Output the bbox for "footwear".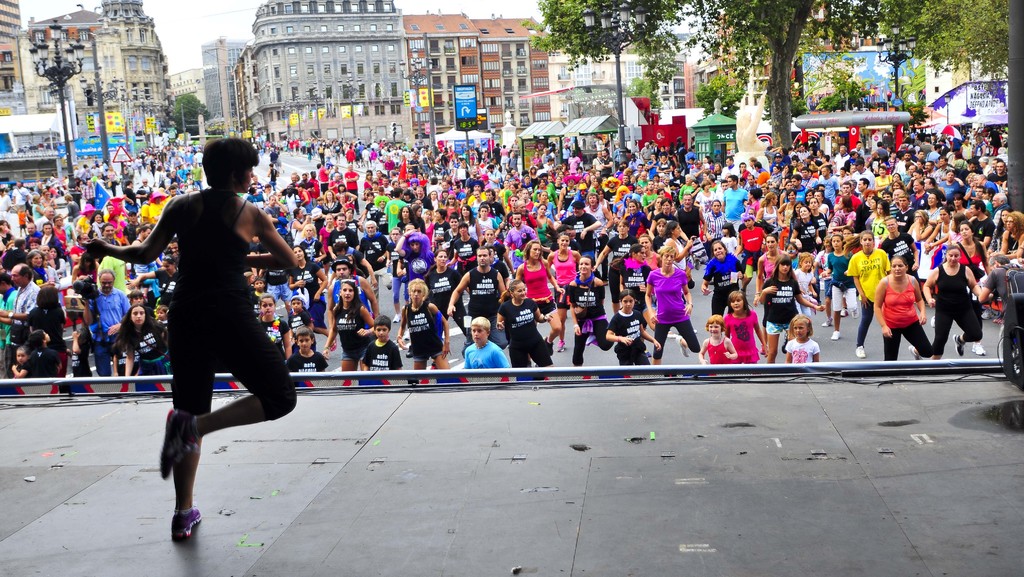
[171,508,202,542].
